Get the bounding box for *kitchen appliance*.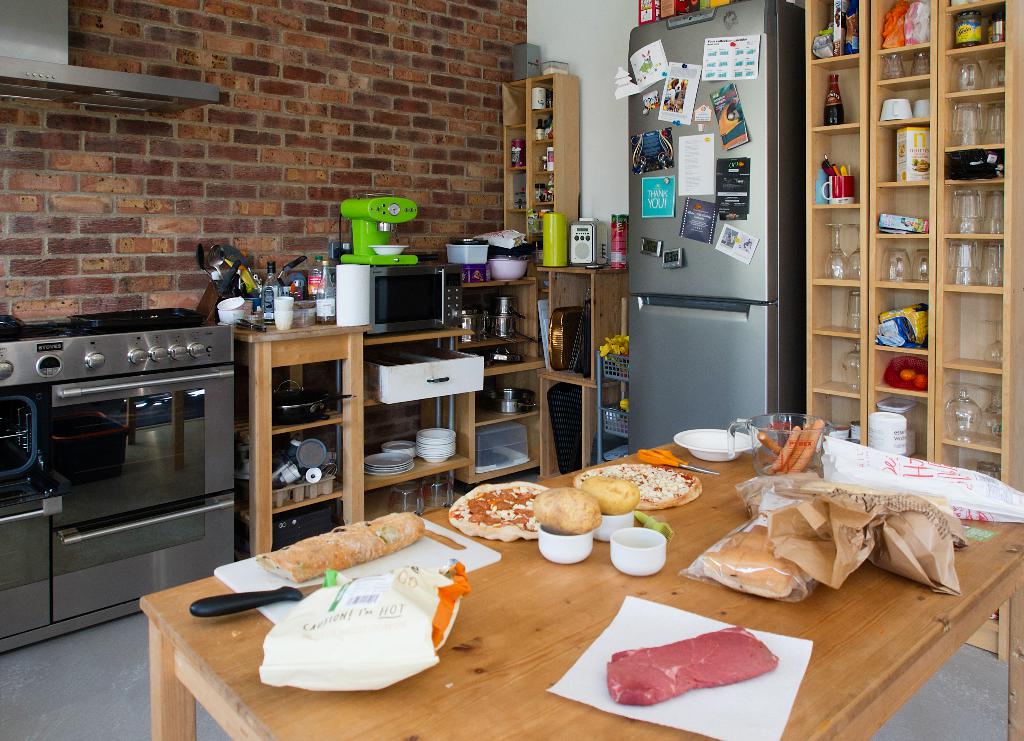
483/250/534/291.
